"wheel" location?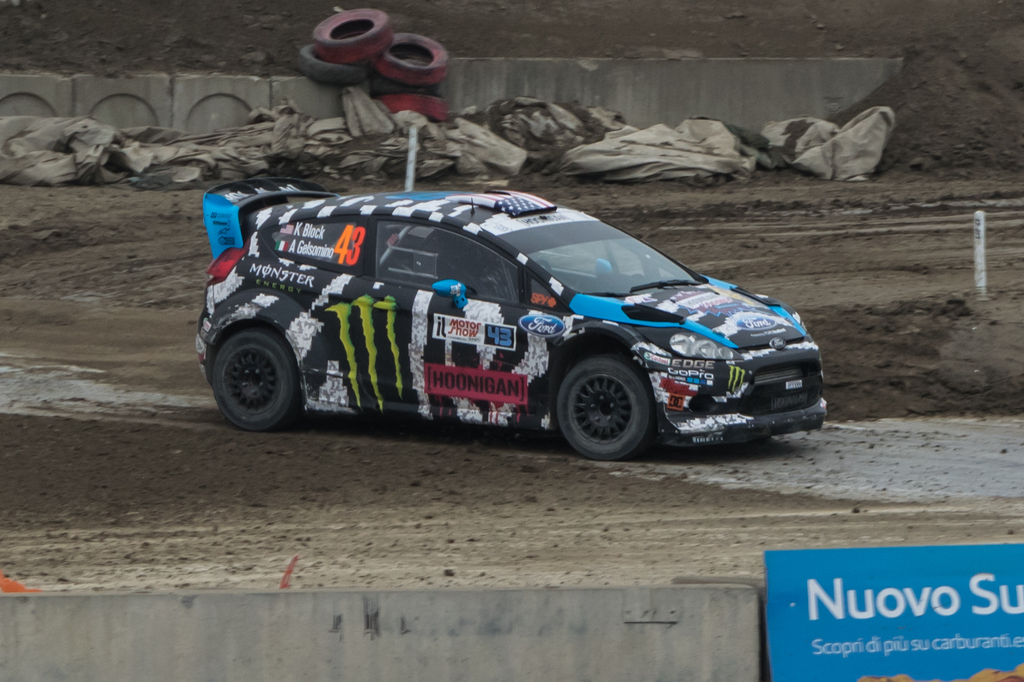
left=299, top=45, right=369, bottom=86
